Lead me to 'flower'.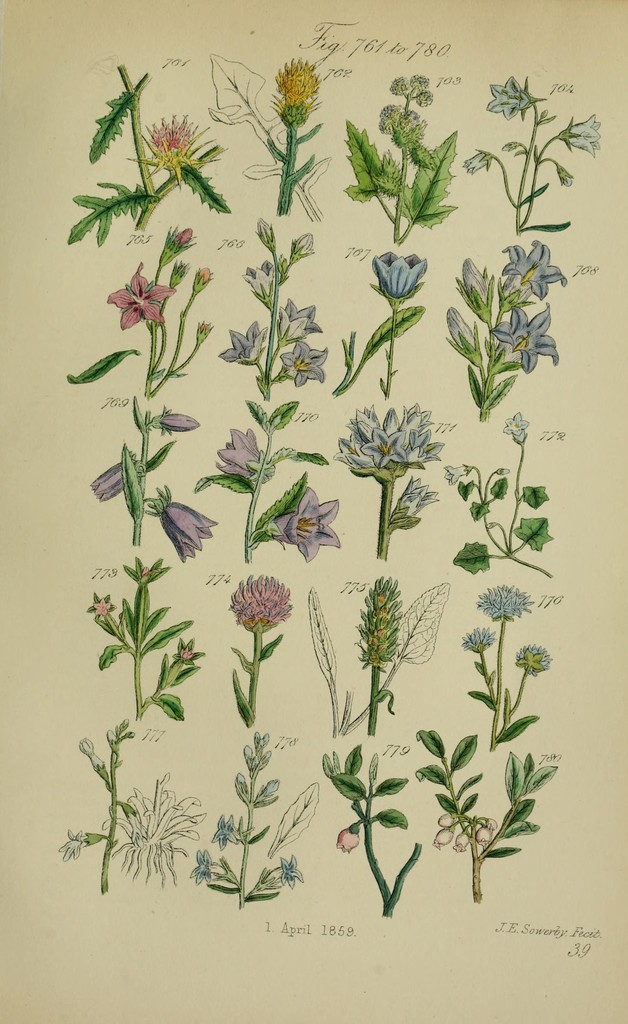
Lead to [x1=144, y1=113, x2=207, y2=154].
